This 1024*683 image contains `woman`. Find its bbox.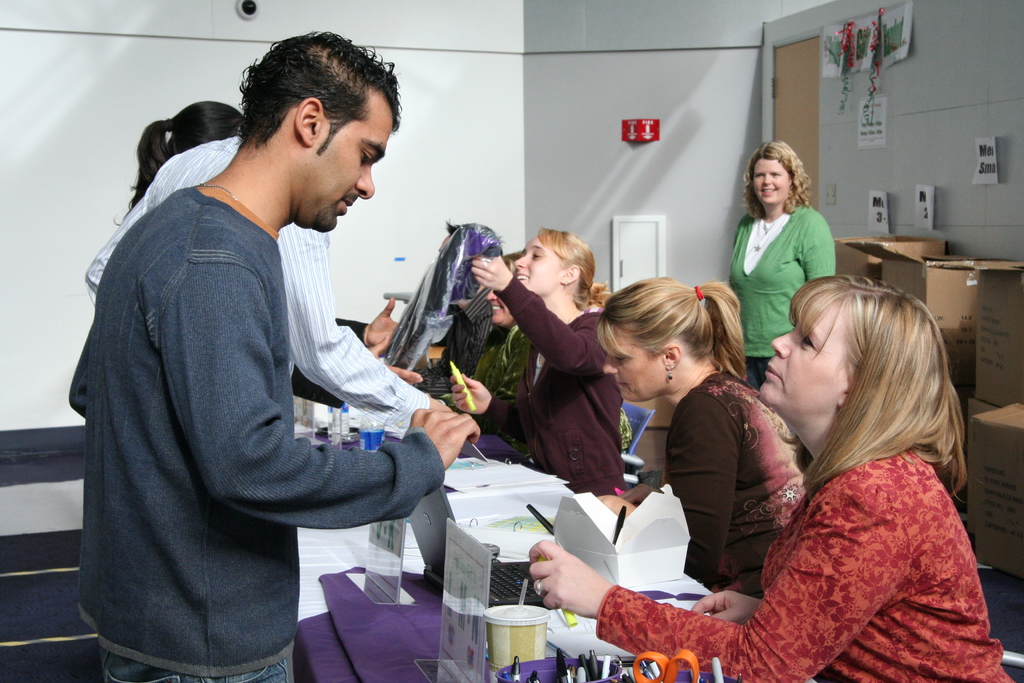
725/142/844/353.
